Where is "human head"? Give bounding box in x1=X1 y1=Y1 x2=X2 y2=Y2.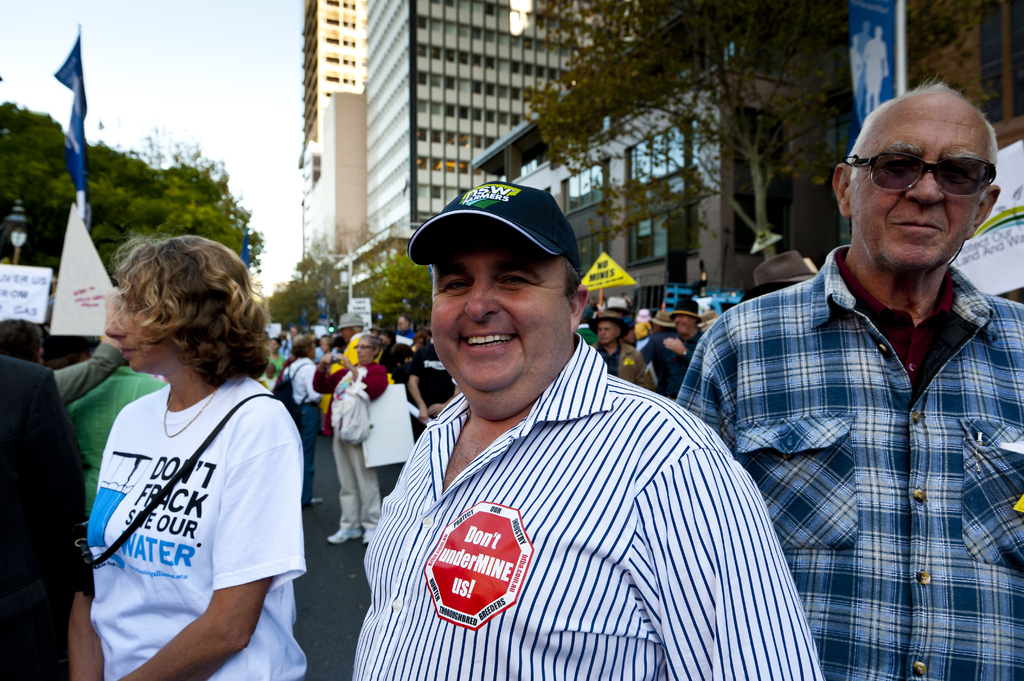
x1=669 y1=297 x2=703 y2=335.
